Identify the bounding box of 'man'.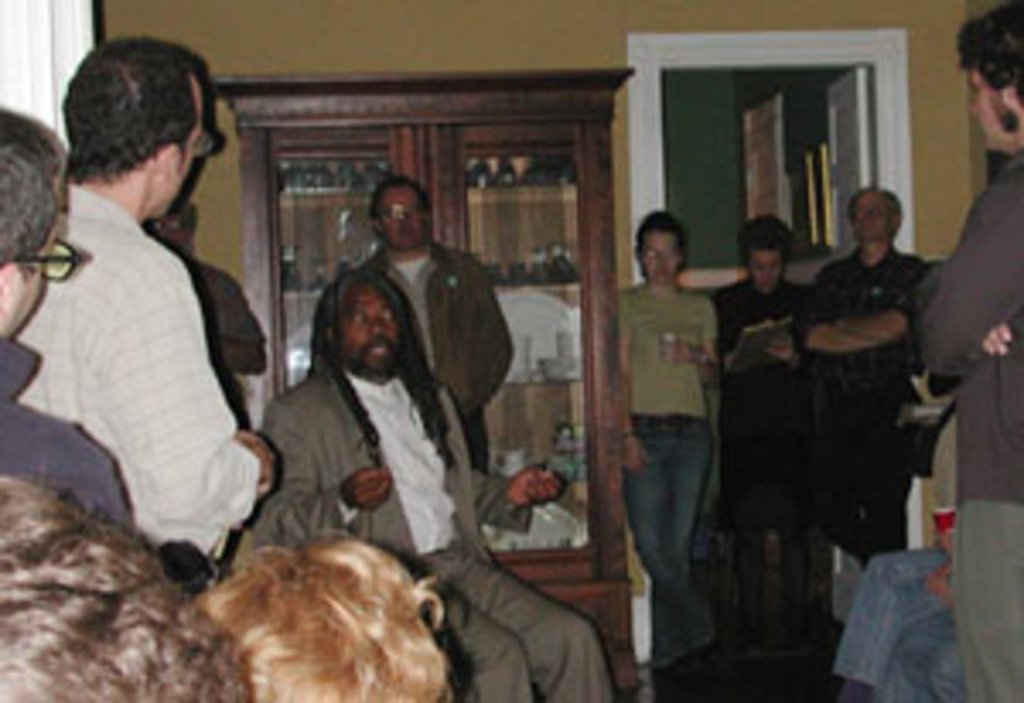
bbox(7, 24, 283, 607).
